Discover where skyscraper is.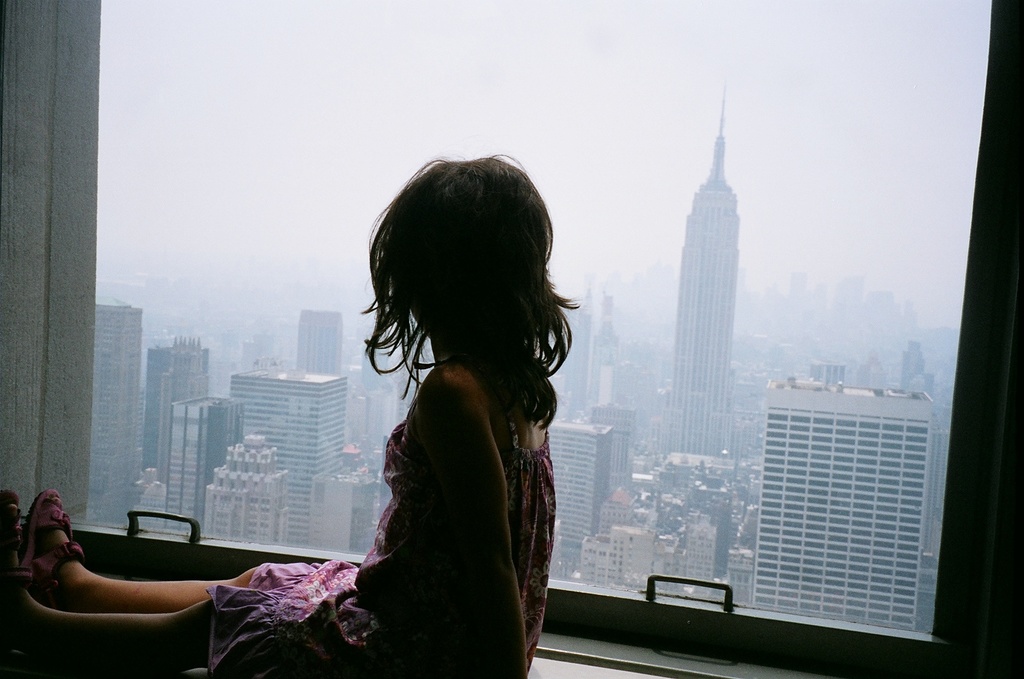
Discovered at crop(675, 74, 749, 457).
